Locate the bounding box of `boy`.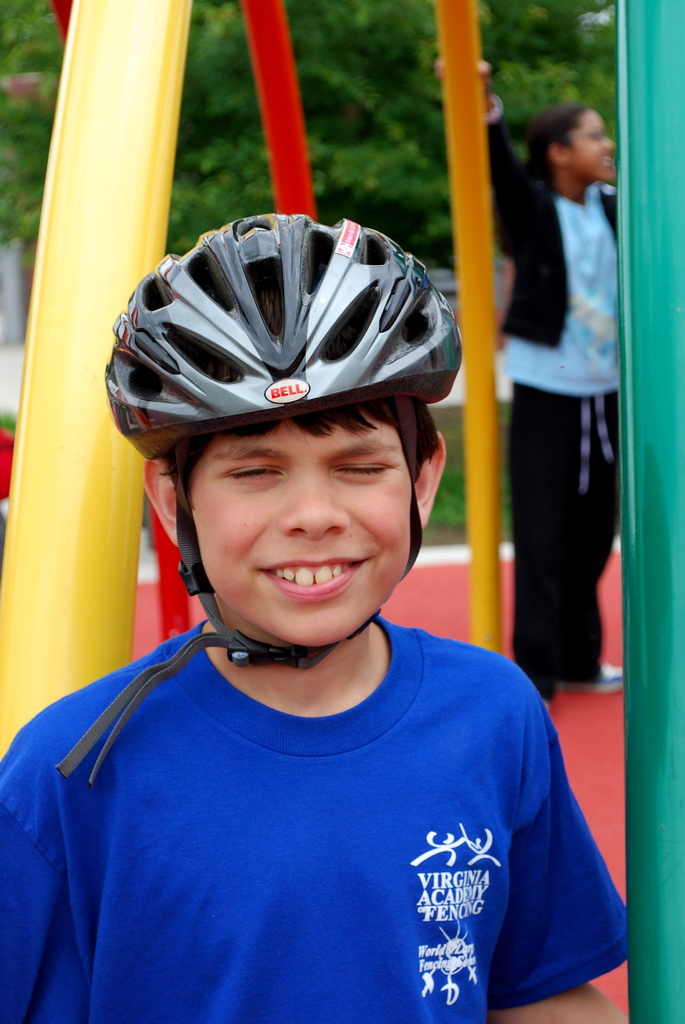
Bounding box: {"left": 24, "top": 179, "right": 612, "bottom": 1019}.
